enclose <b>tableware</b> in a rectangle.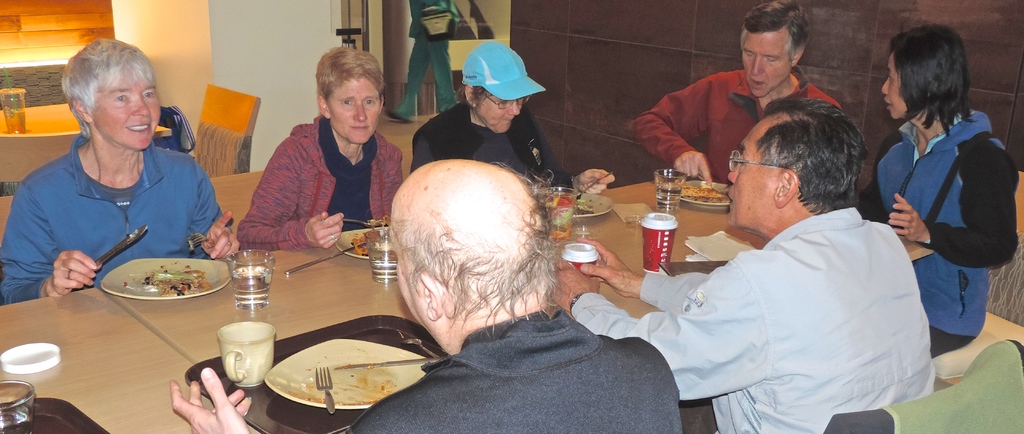
537,184,579,244.
